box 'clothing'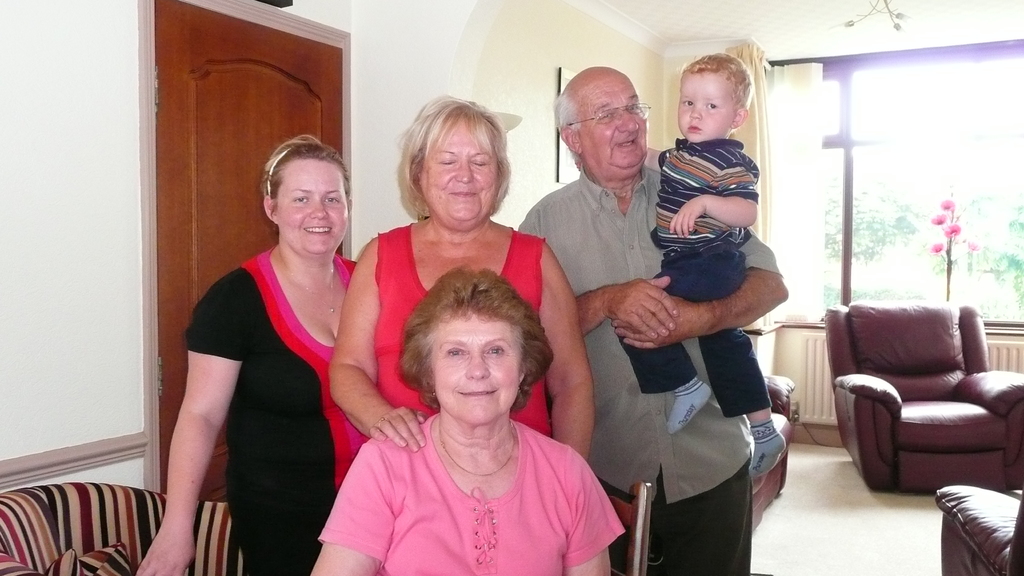
select_region(514, 159, 780, 575)
